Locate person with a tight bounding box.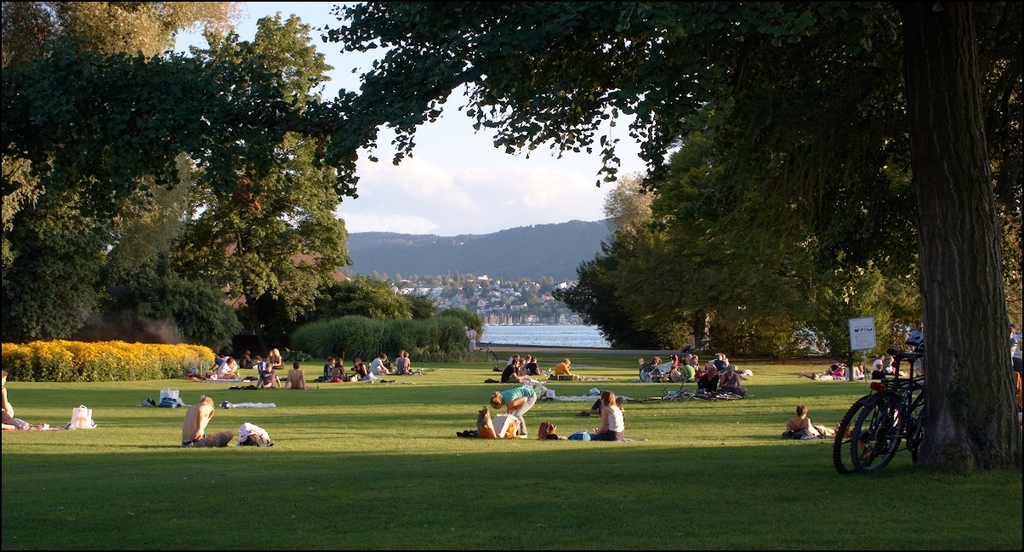
pyautogui.locateOnScreen(179, 386, 227, 452).
